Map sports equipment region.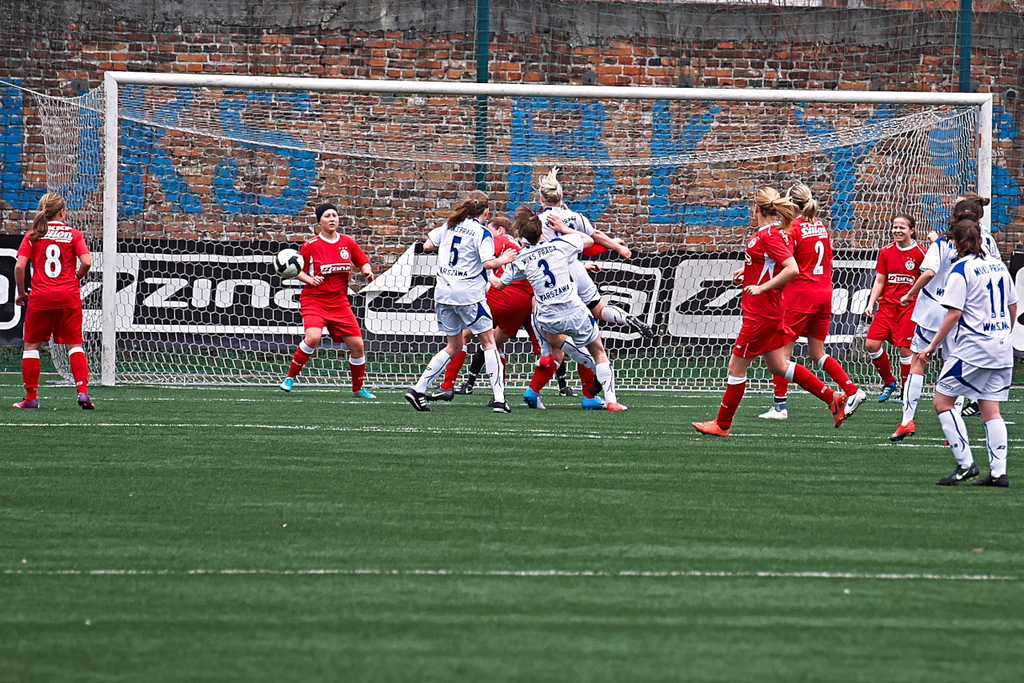
Mapped to Rect(33, 70, 990, 393).
